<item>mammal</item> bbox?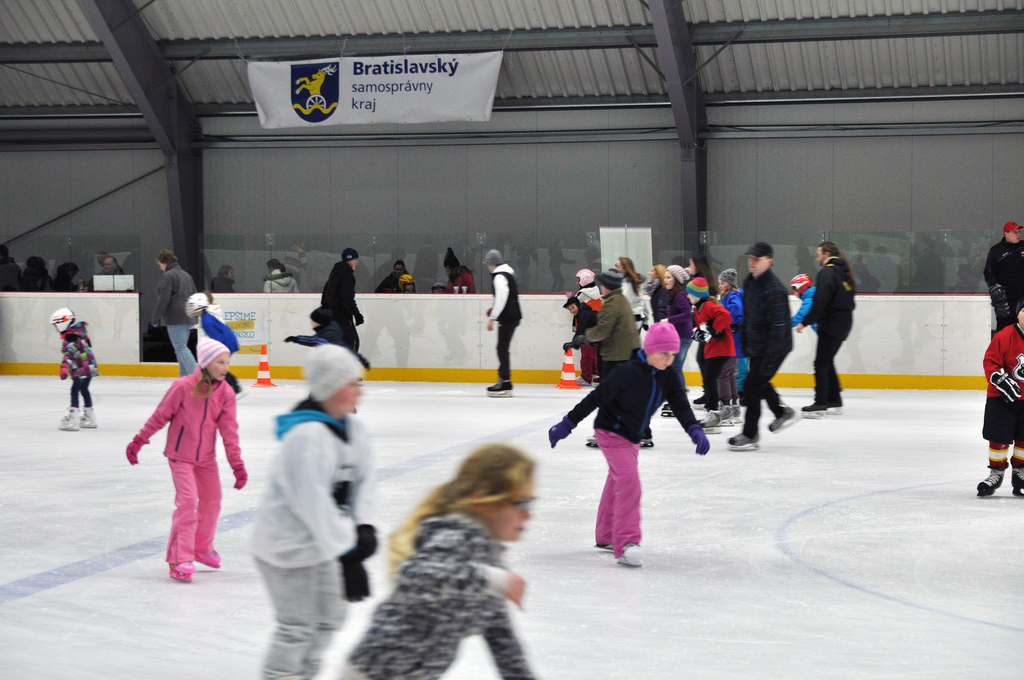
pyautogui.locateOnScreen(60, 304, 101, 429)
